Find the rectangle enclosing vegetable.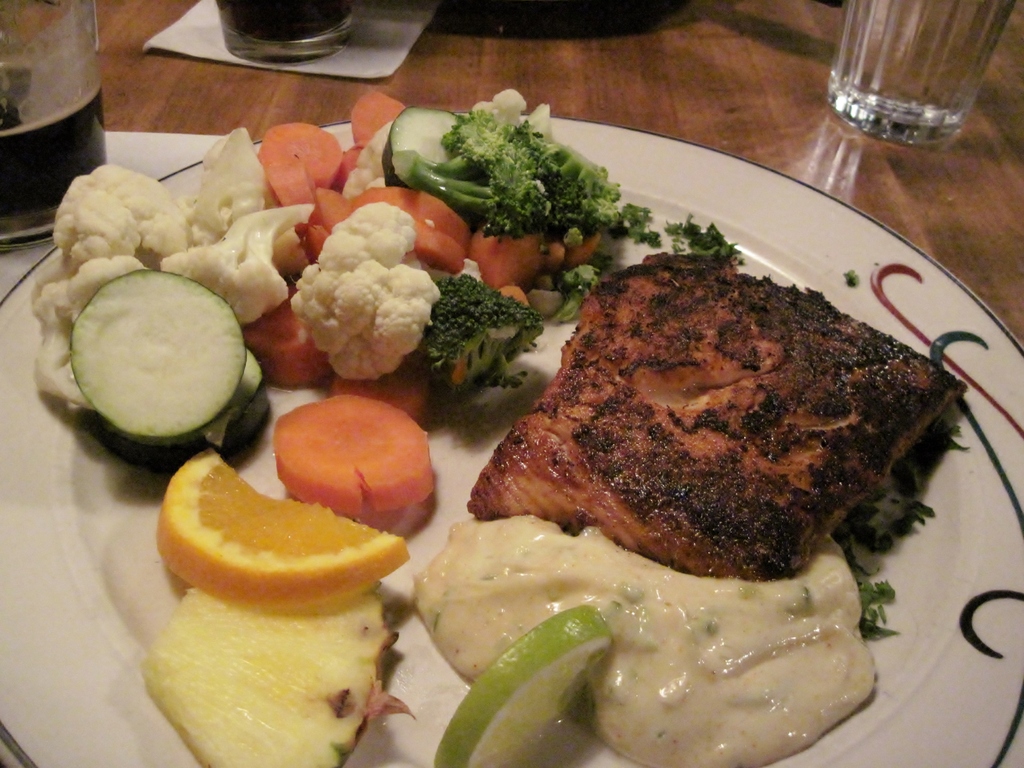
region(433, 604, 613, 767).
